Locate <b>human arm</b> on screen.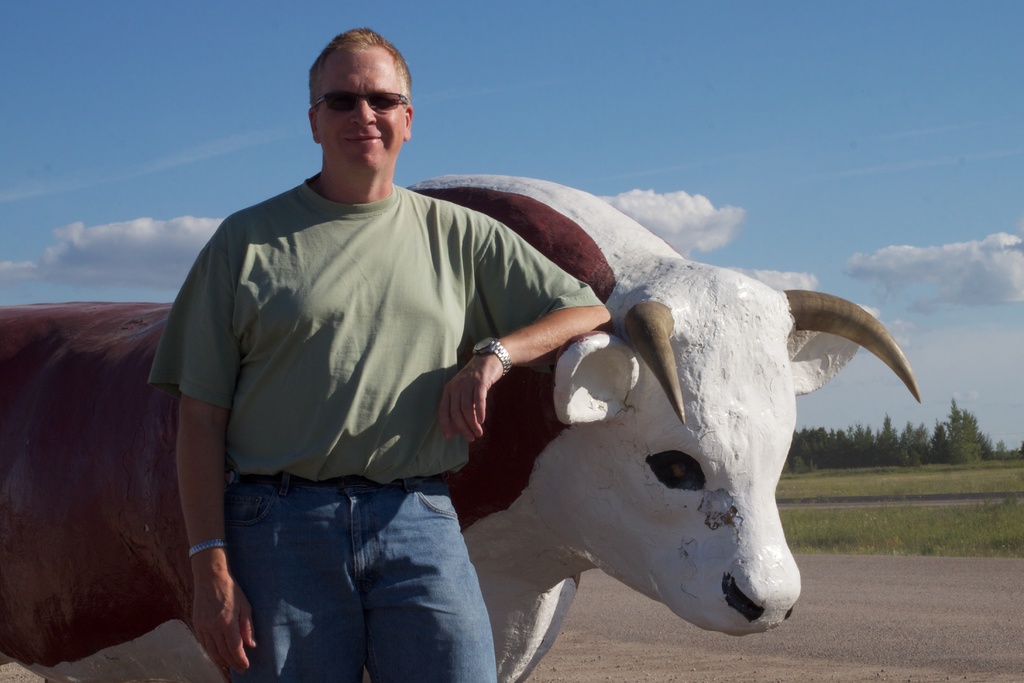
On screen at locate(154, 331, 234, 653).
